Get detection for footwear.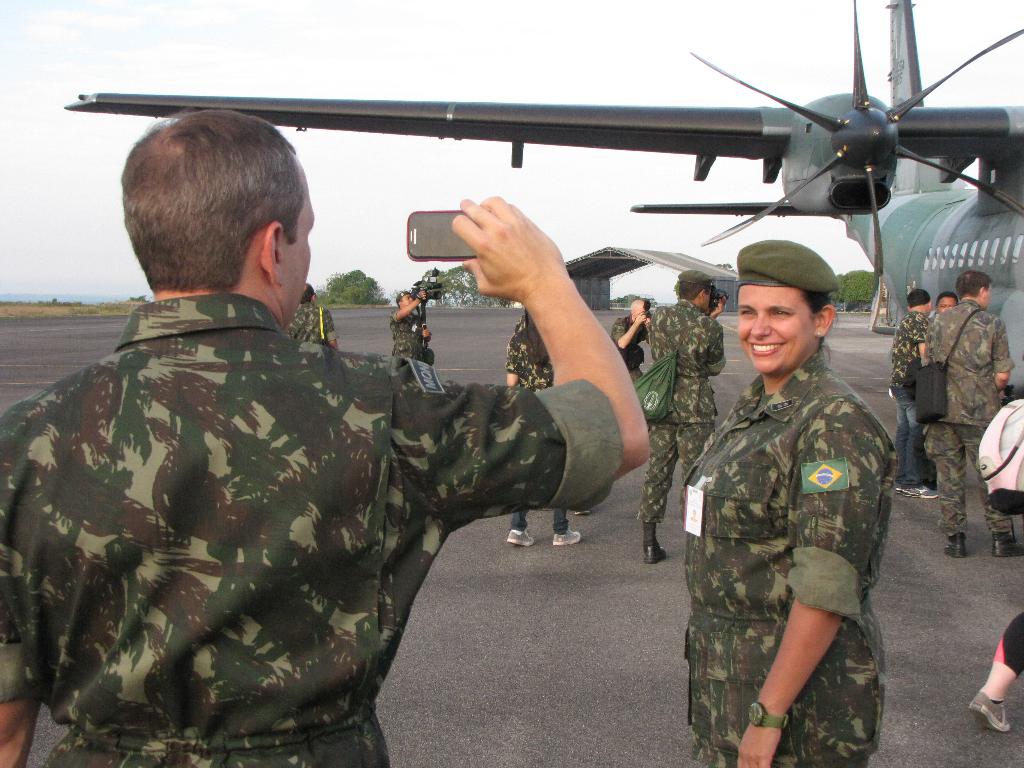
Detection: <region>993, 538, 1023, 557</region>.
